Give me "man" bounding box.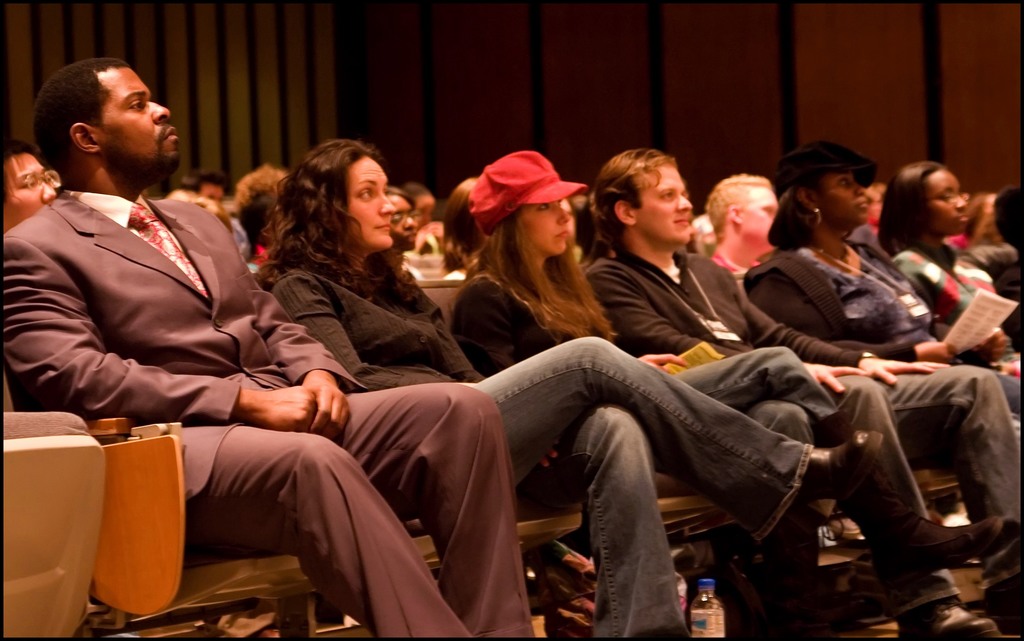
BBox(0, 140, 65, 234).
